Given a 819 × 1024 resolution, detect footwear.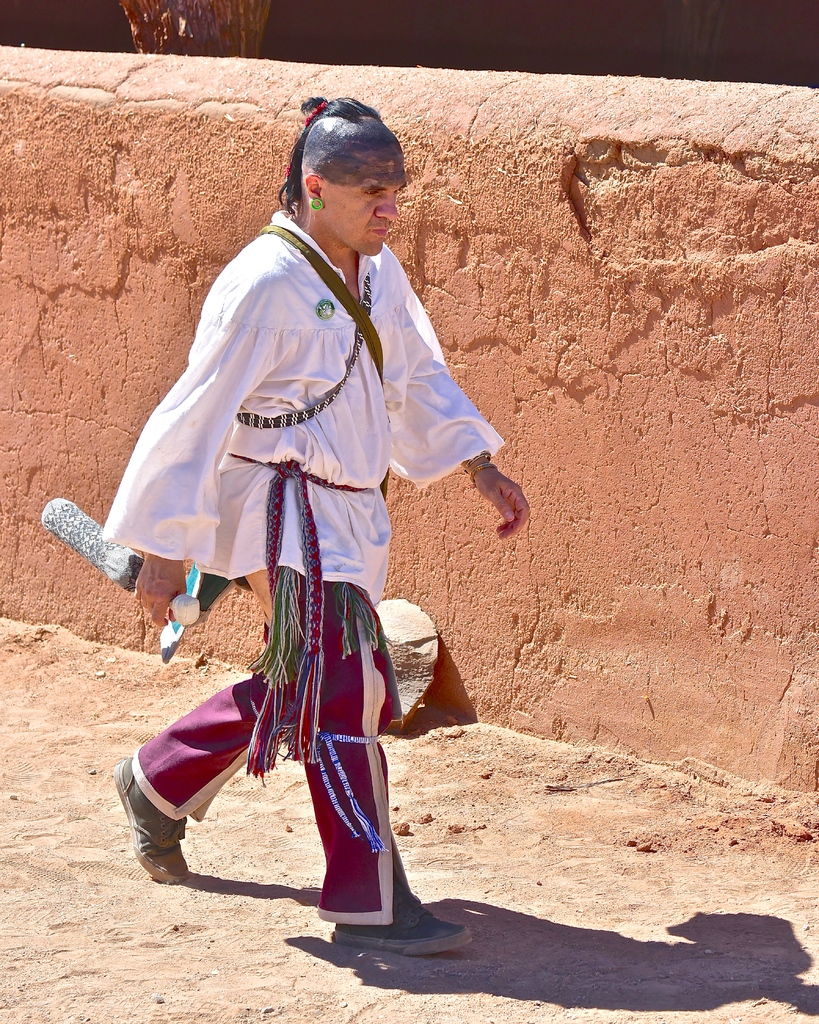
x1=328 y1=881 x2=471 y2=953.
